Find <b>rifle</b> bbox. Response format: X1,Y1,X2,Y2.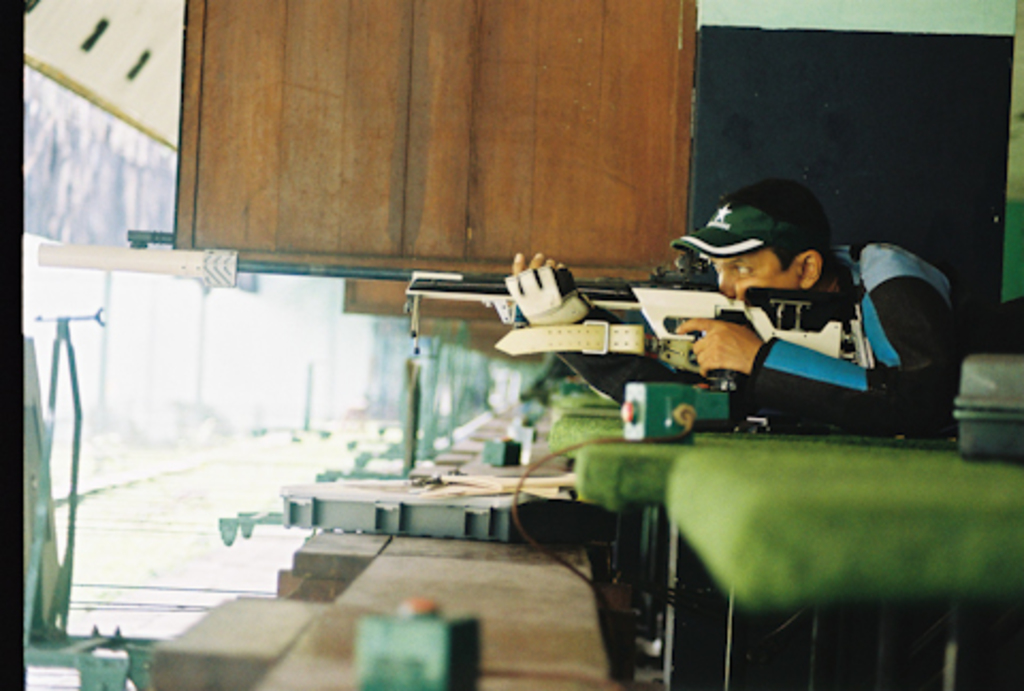
126,226,177,247.
